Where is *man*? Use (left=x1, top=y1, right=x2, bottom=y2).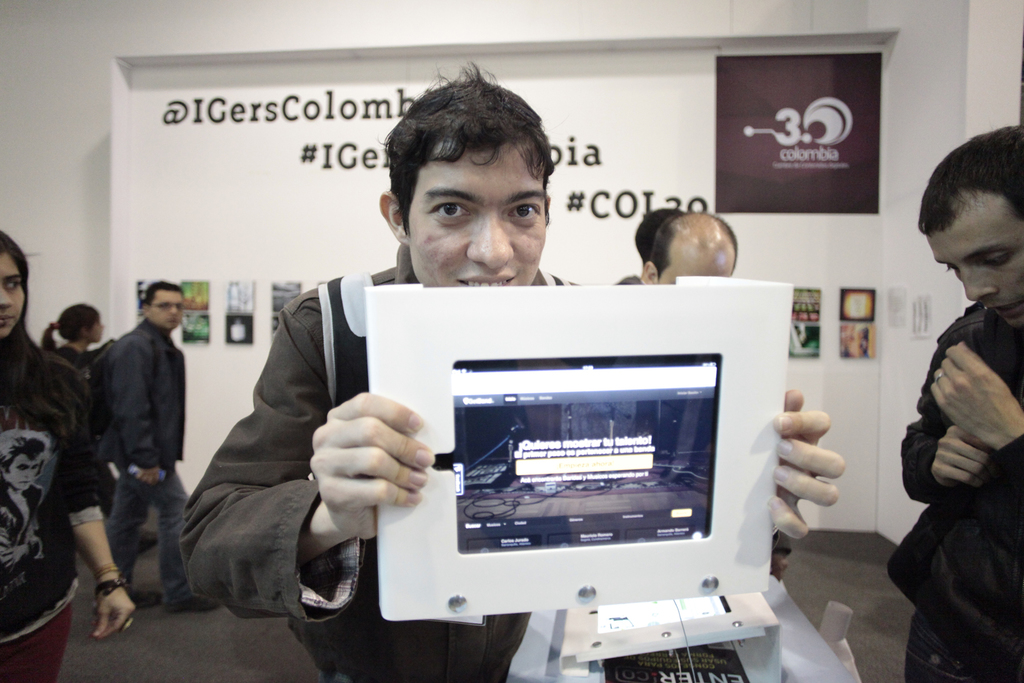
(left=637, top=206, right=735, bottom=288).
